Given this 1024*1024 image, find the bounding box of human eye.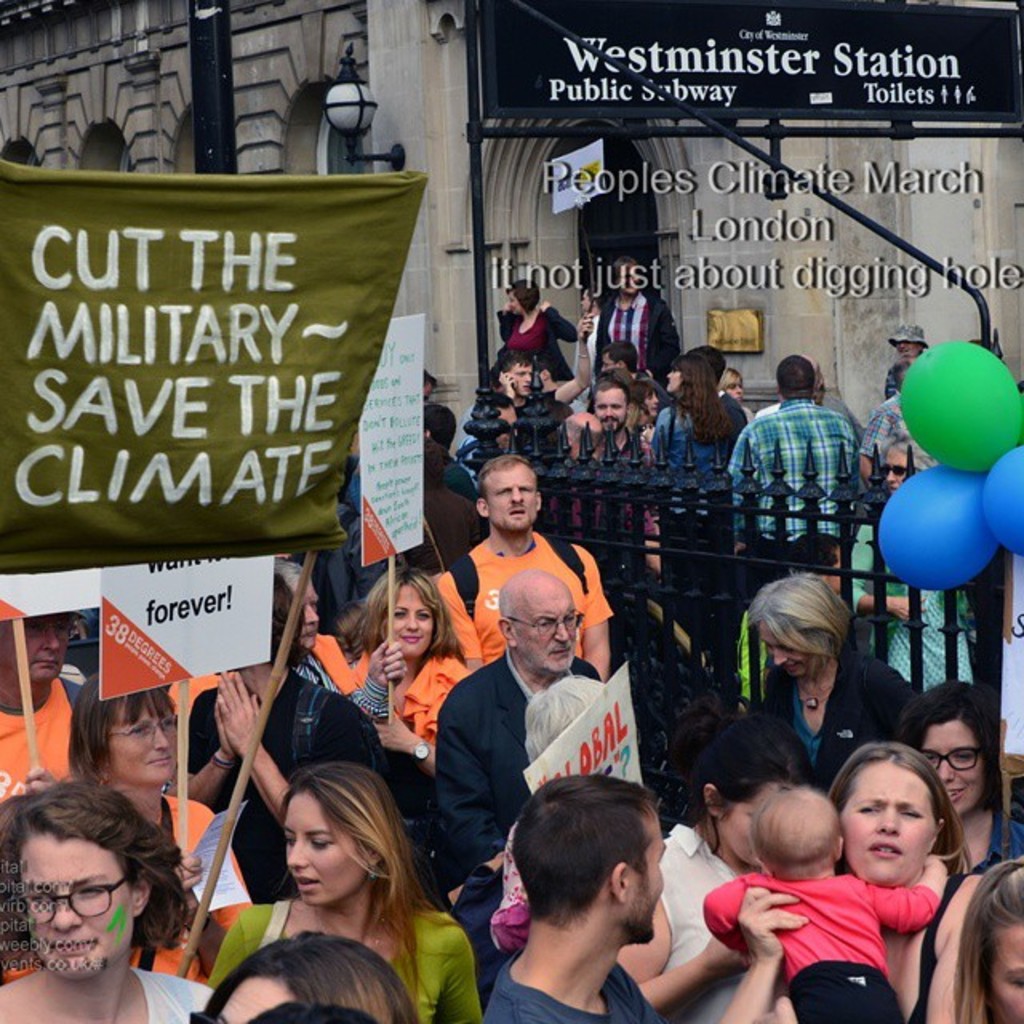
locate(781, 646, 798, 654).
